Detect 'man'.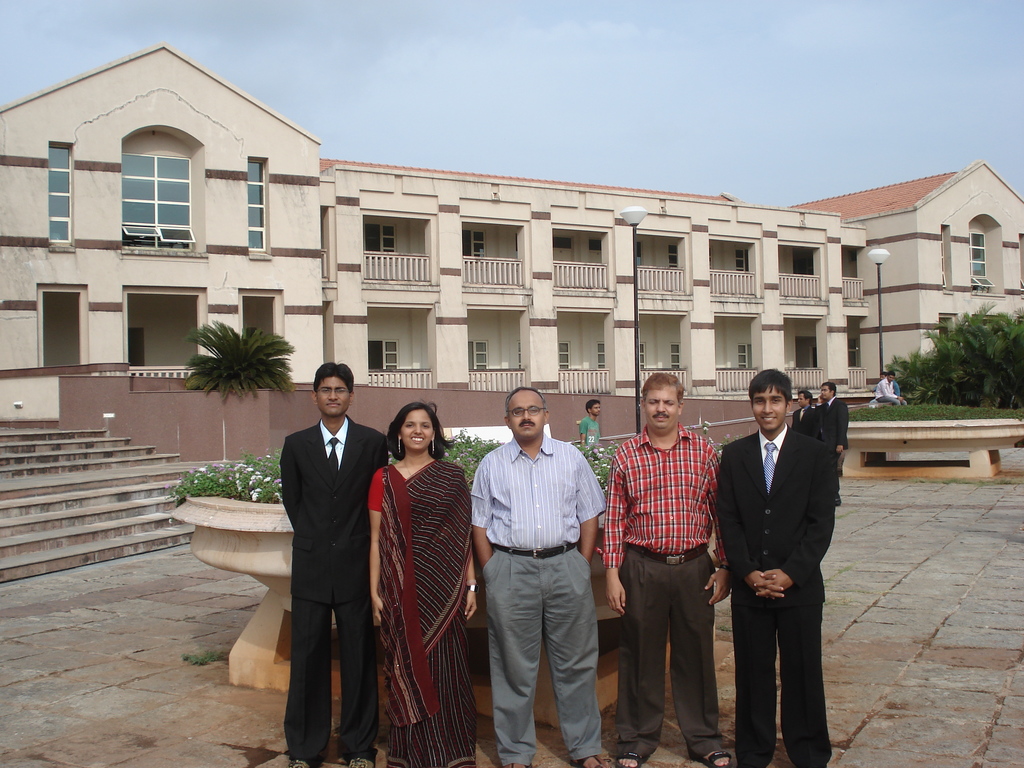
Detected at [868, 369, 902, 406].
